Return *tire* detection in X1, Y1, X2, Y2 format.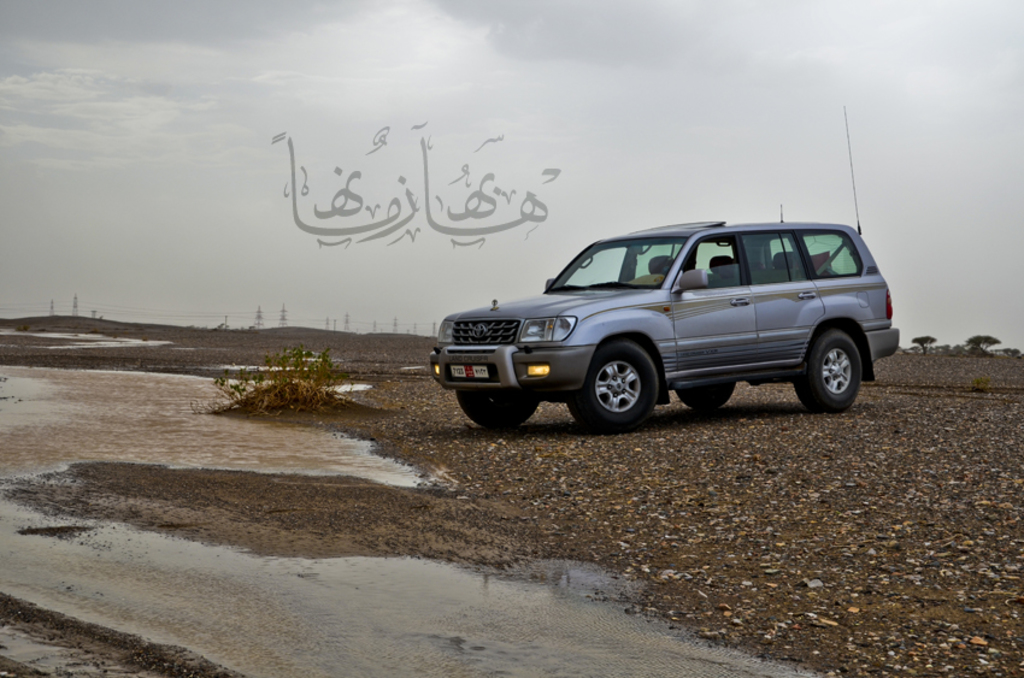
678, 378, 735, 413.
